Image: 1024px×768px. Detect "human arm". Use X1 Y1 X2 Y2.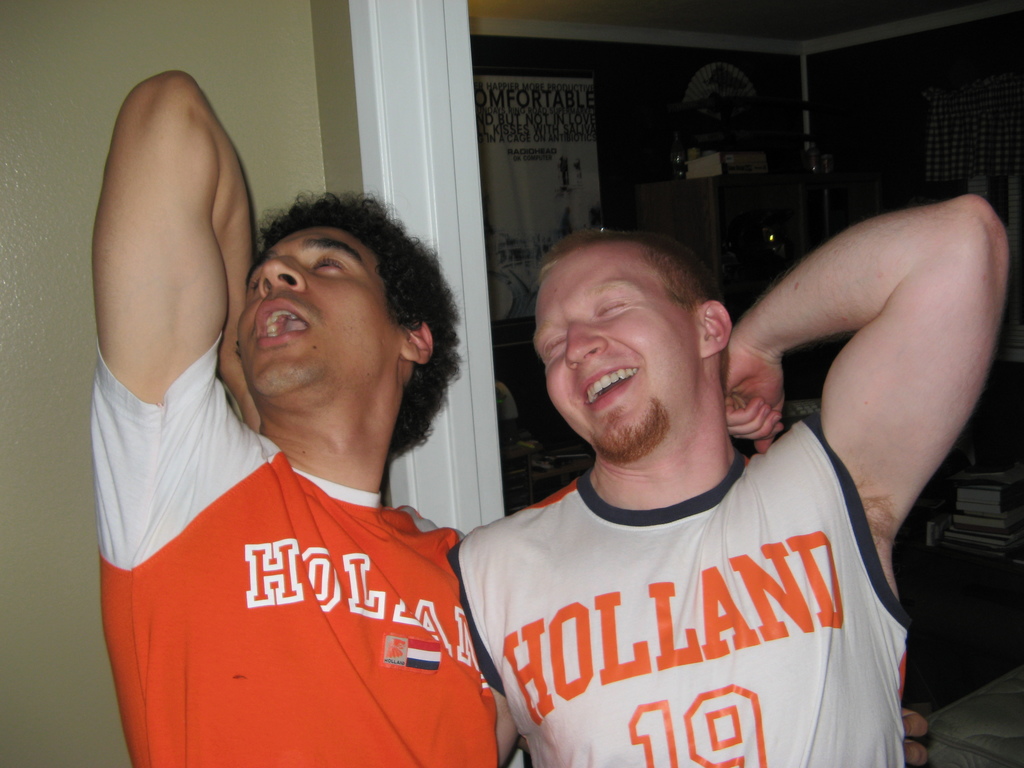
81 64 276 585.
